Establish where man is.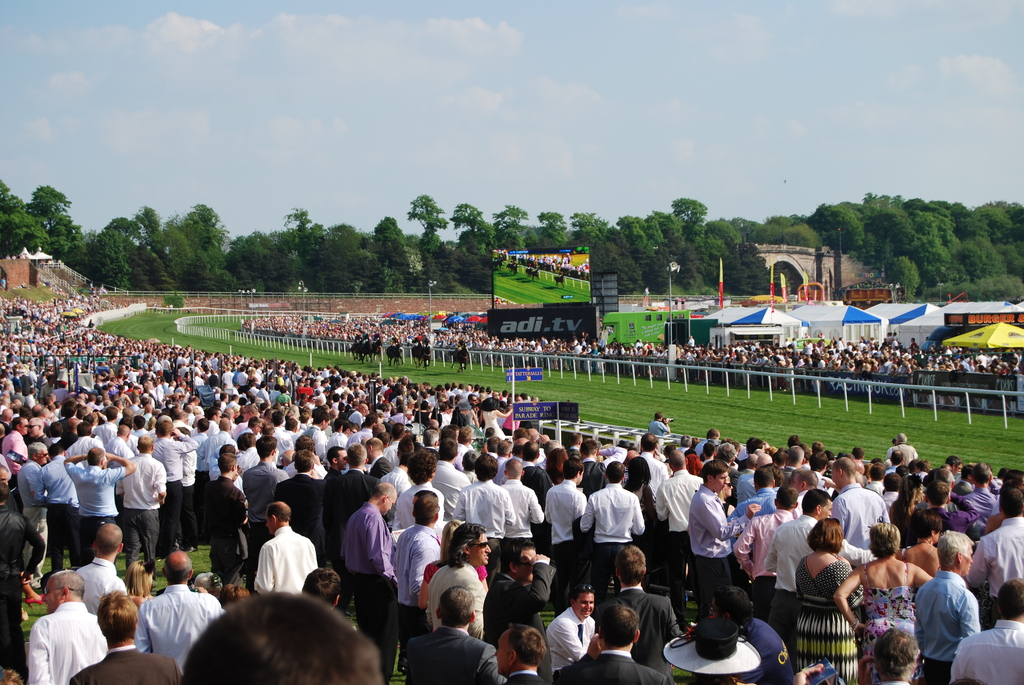
Established at 872,627,922,684.
